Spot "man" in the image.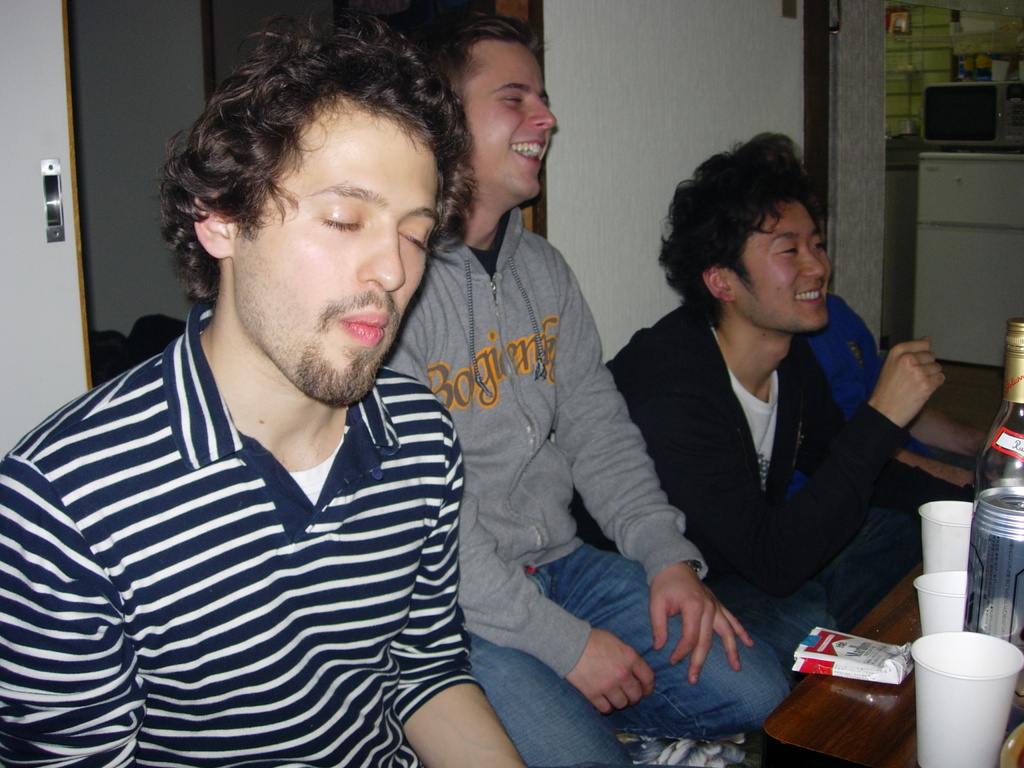
"man" found at <box>385,13,792,767</box>.
